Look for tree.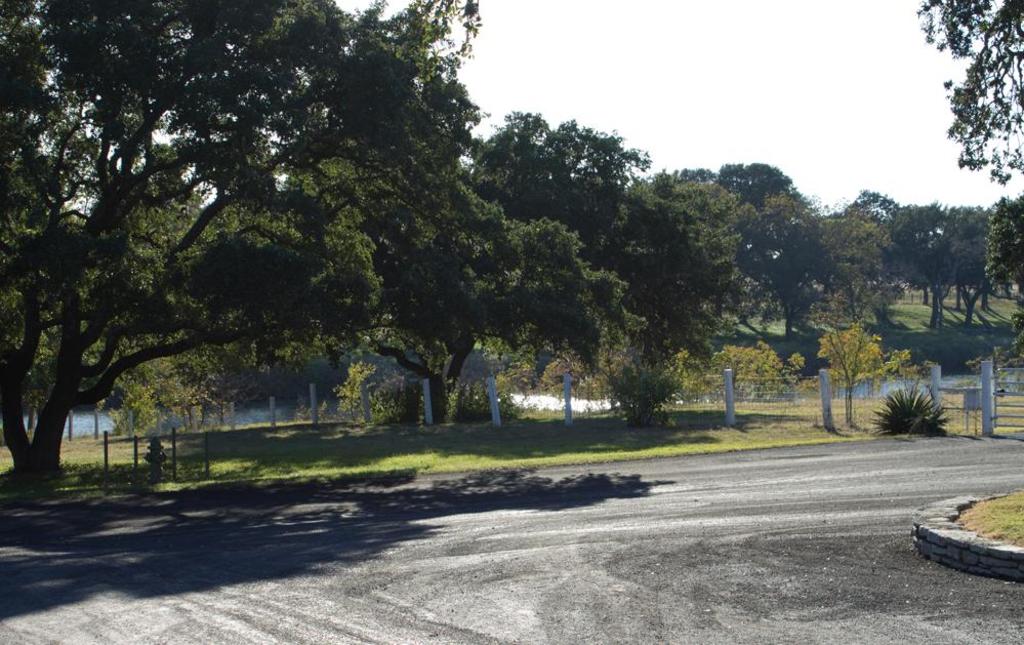
Found: (619,179,731,356).
